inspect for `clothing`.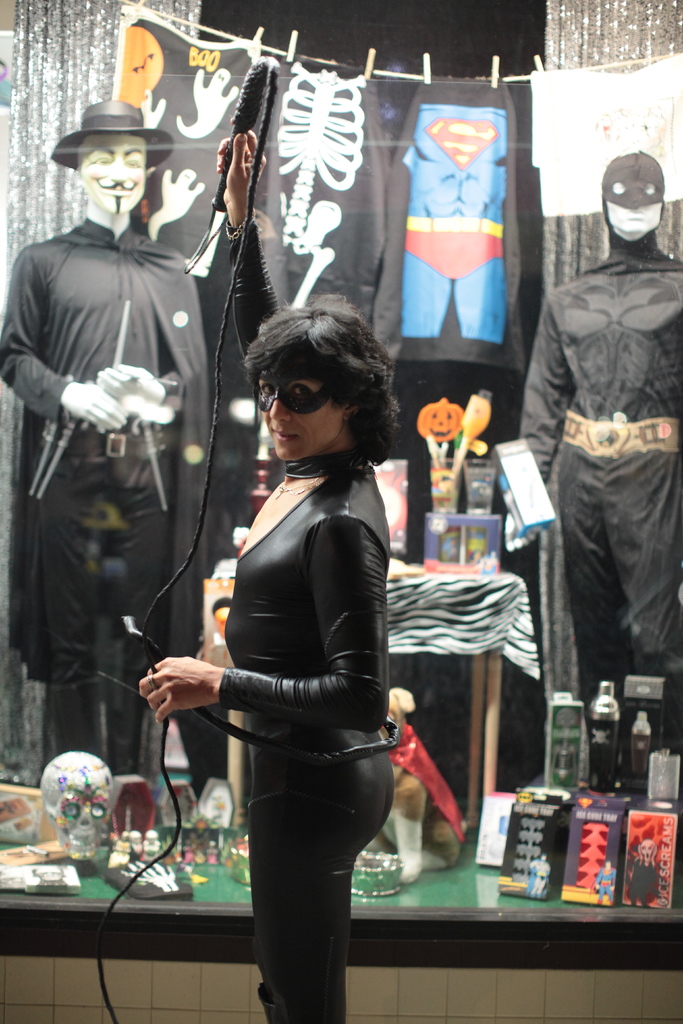
Inspection: box(519, 256, 682, 748).
